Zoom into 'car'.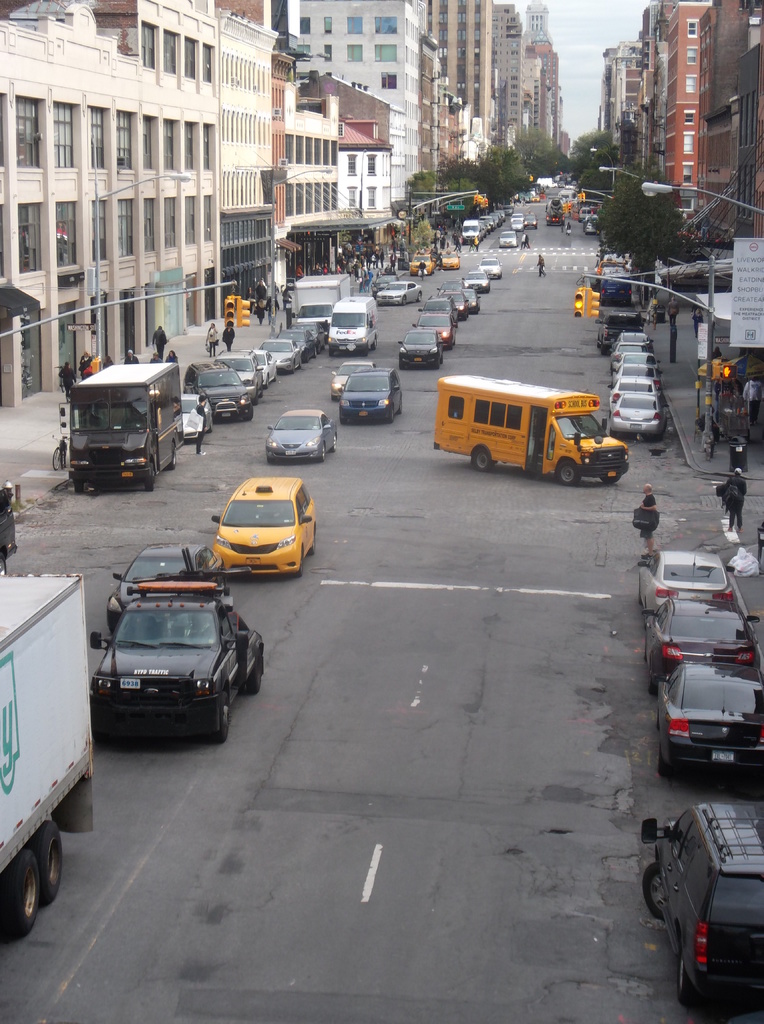
Zoom target: 370/271/397/300.
